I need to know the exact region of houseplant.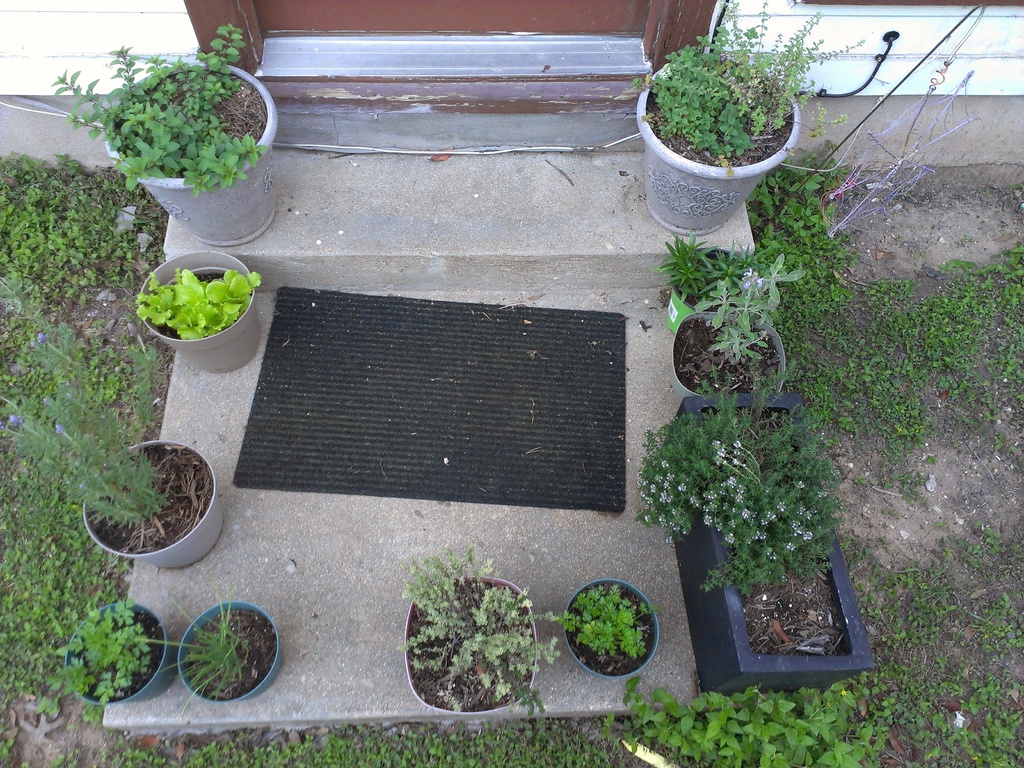
Region: box=[392, 556, 560, 719].
